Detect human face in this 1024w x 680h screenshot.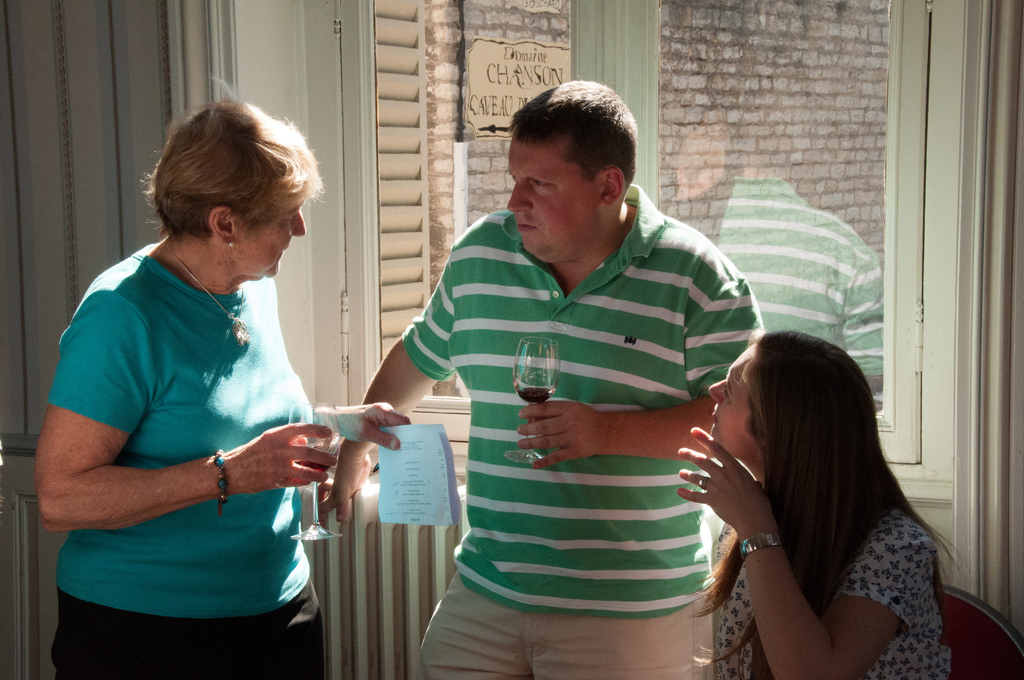
Detection: BBox(506, 144, 593, 259).
